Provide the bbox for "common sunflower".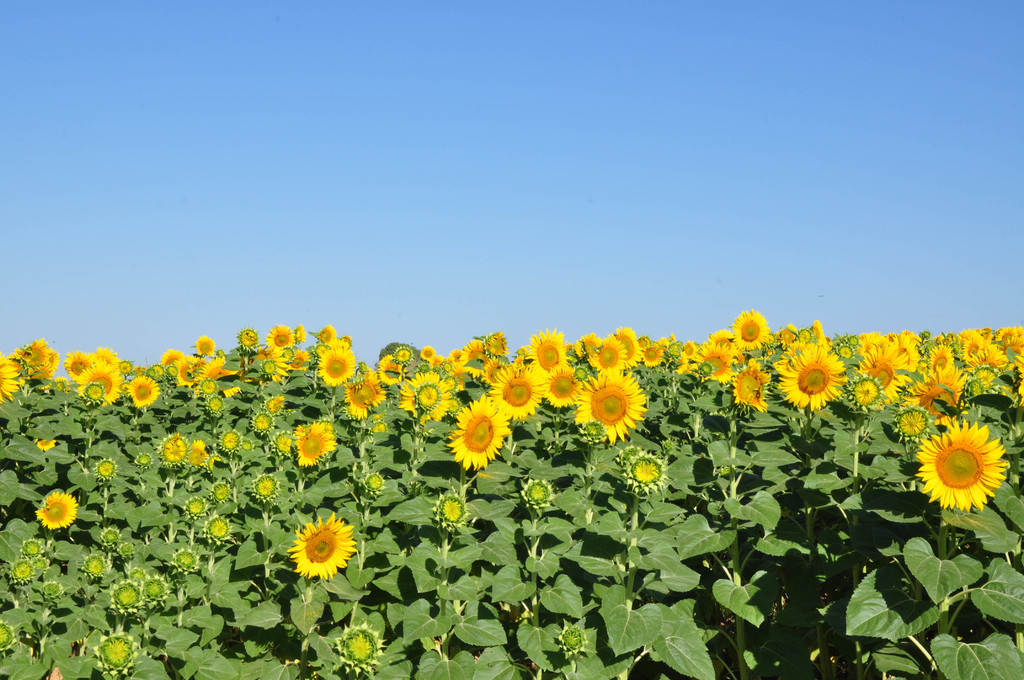
x1=735, y1=364, x2=775, y2=411.
